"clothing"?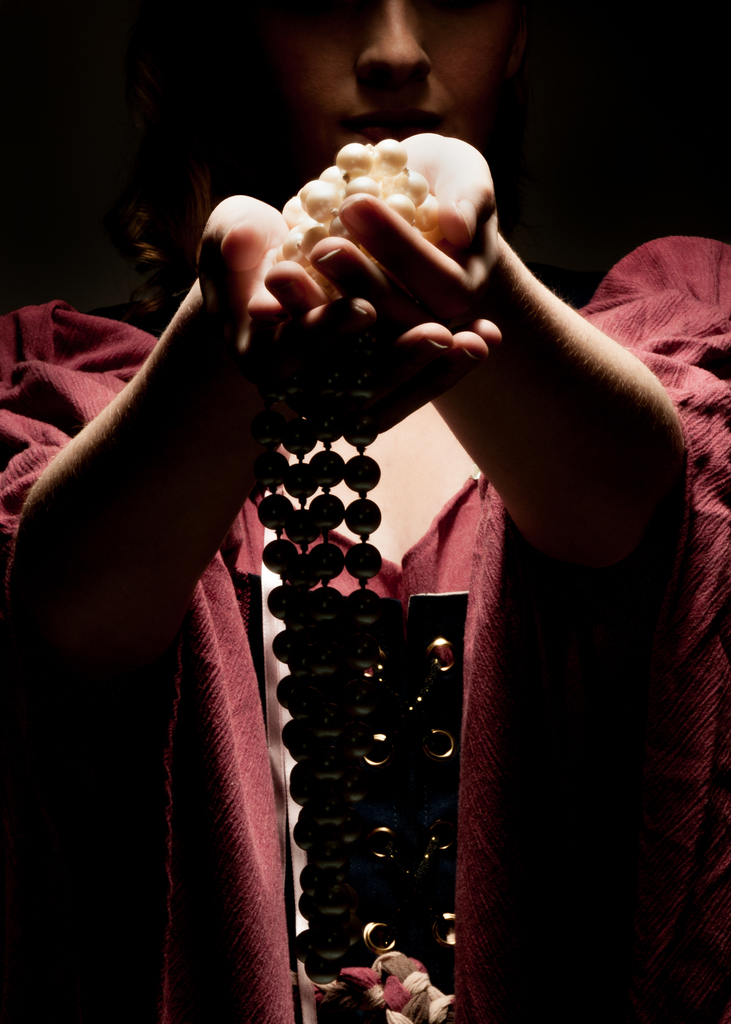
0:230:730:1022
